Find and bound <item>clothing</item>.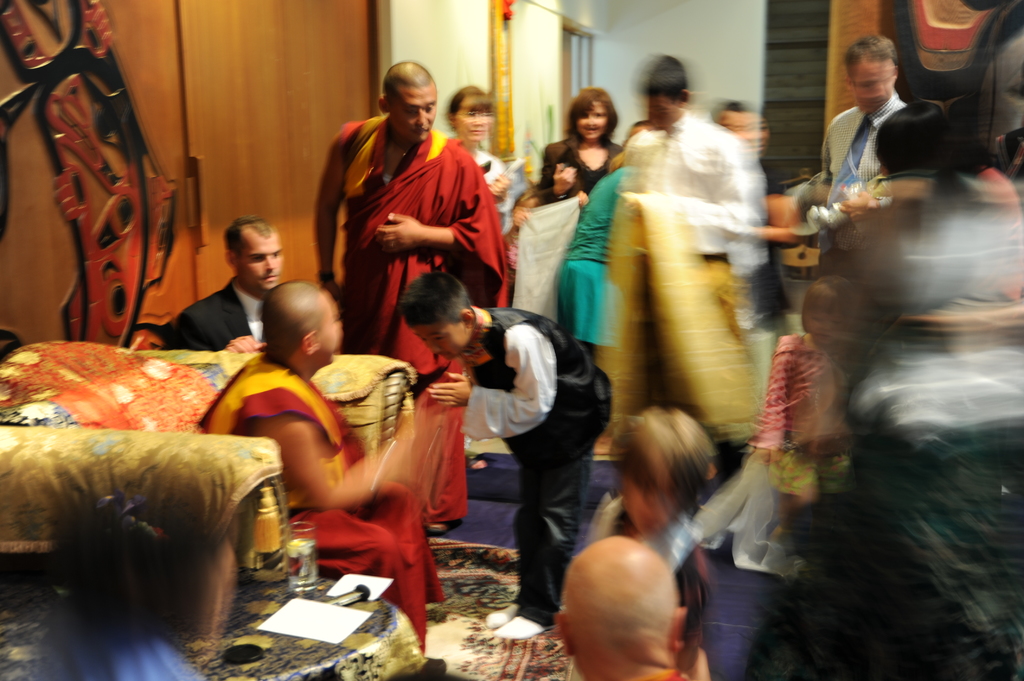
Bound: BBox(172, 278, 265, 344).
